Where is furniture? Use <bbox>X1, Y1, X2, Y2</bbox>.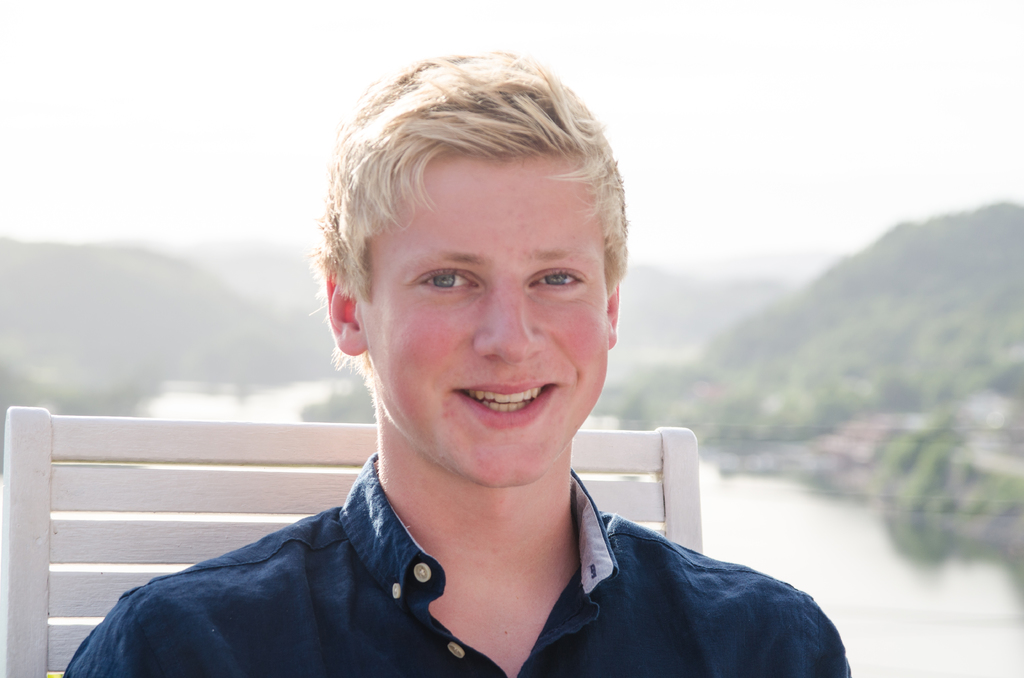
<bbox>0, 406, 705, 677</bbox>.
